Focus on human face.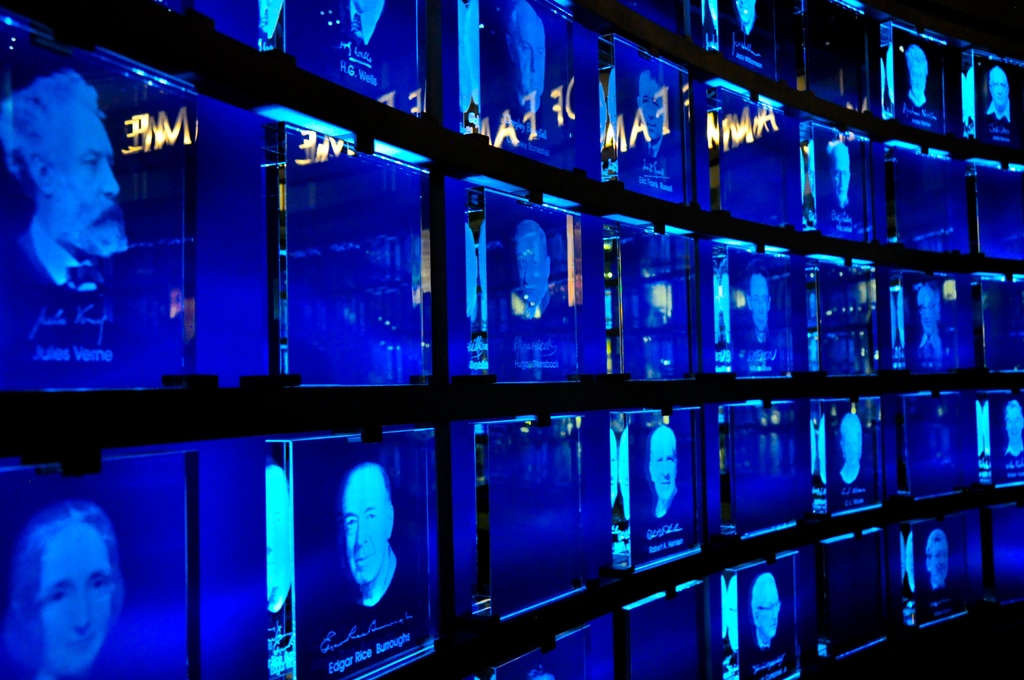
Focused at detection(512, 26, 543, 105).
